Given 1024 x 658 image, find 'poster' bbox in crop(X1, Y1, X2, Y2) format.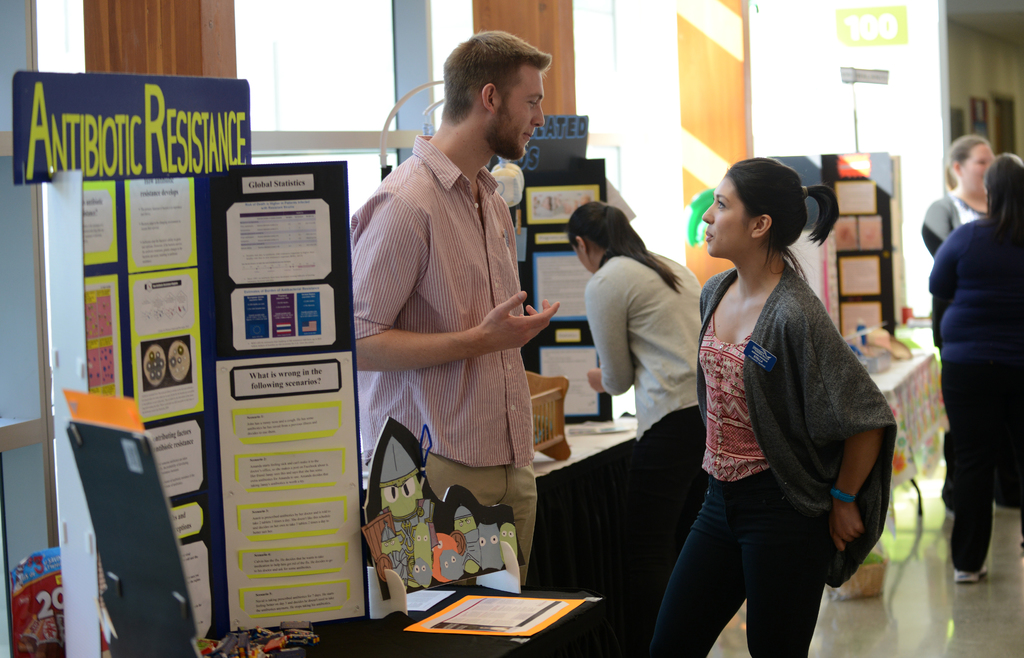
crop(123, 177, 195, 274).
